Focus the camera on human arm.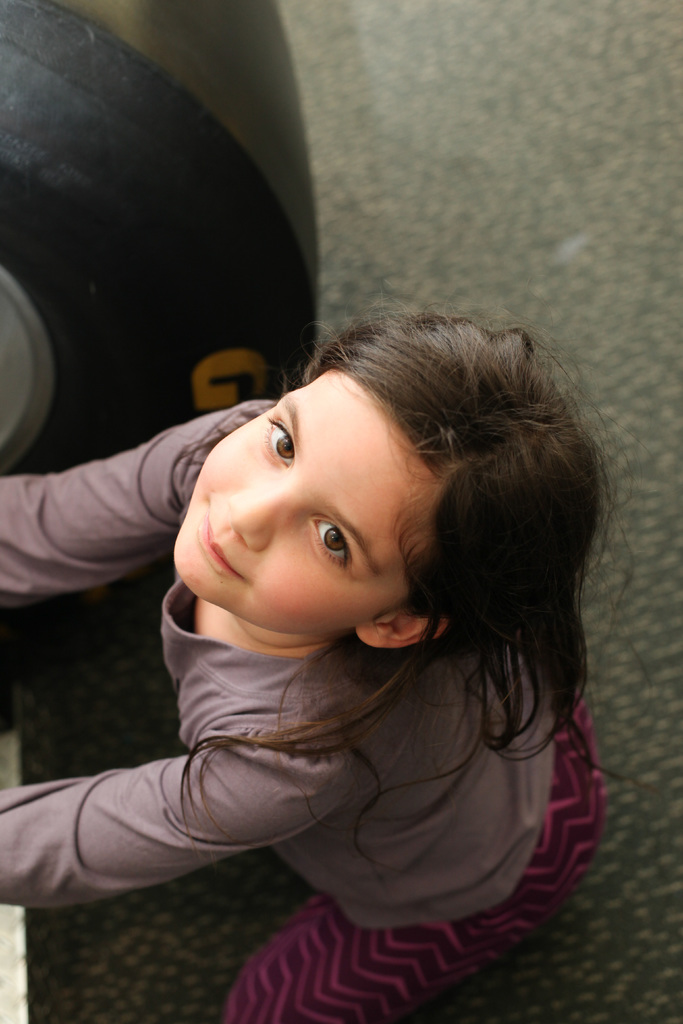
Focus region: [21,630,348,936].
